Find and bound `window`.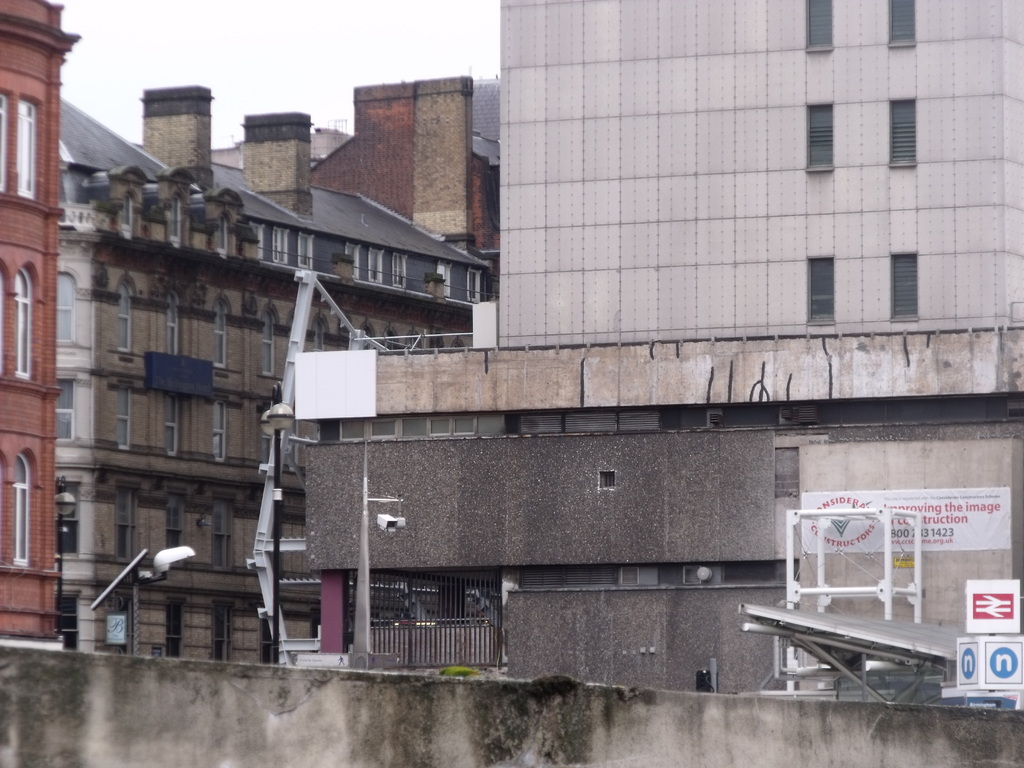
Bound: {"x1": 54, "y1": 591, "x2": 82, "y2": 650}.
